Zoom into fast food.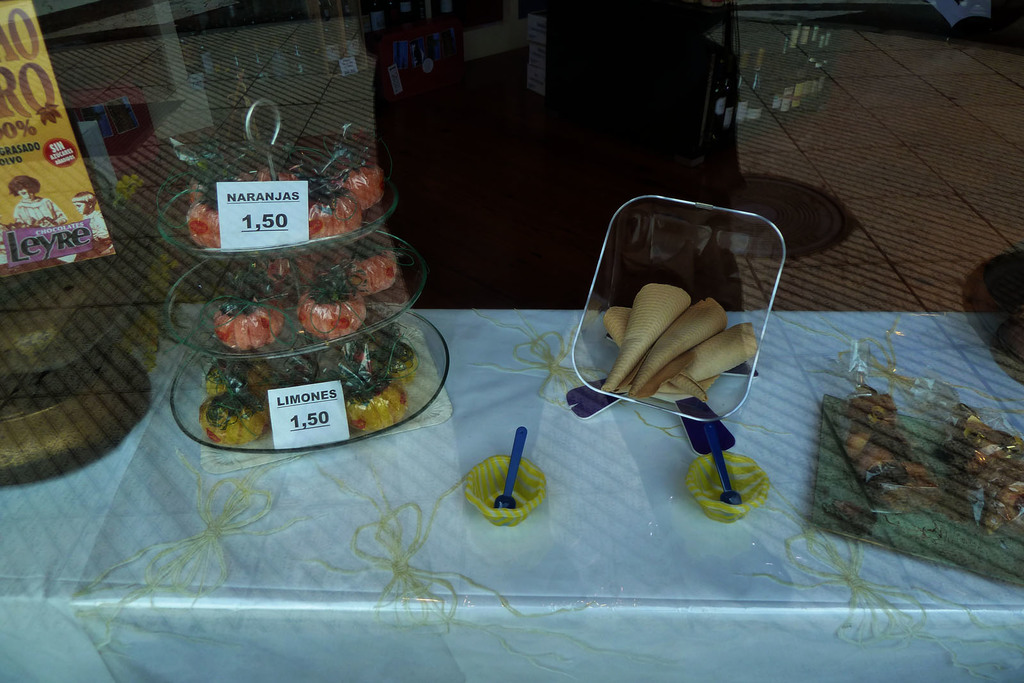
Zoom target: crop(324, 147, 387, 214).
